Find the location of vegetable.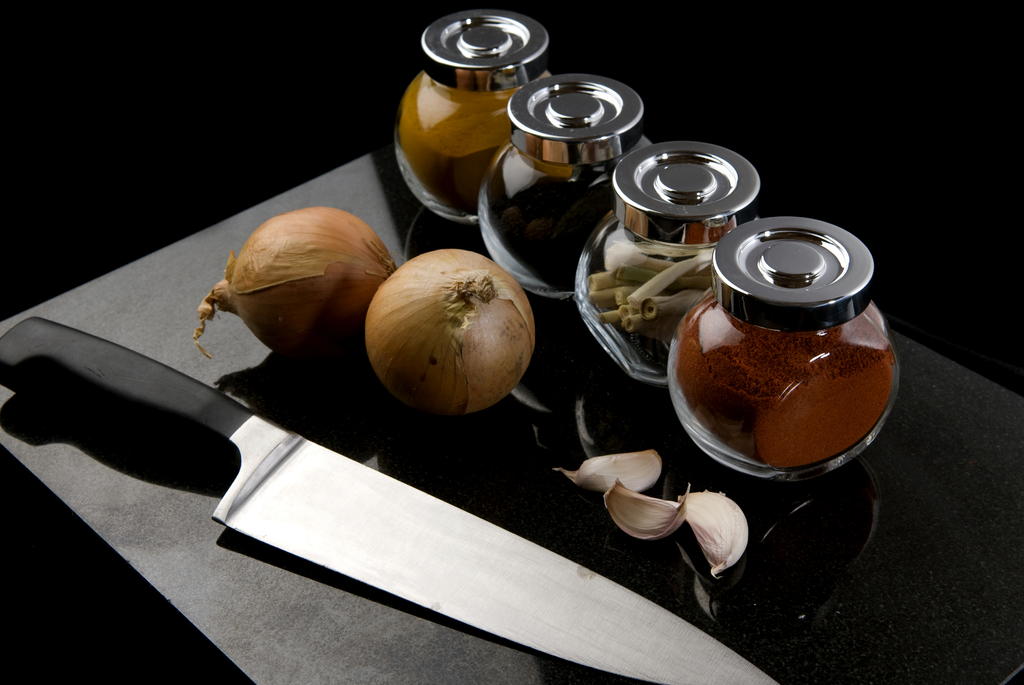
Location: <box>356,247,531,425</box>.
